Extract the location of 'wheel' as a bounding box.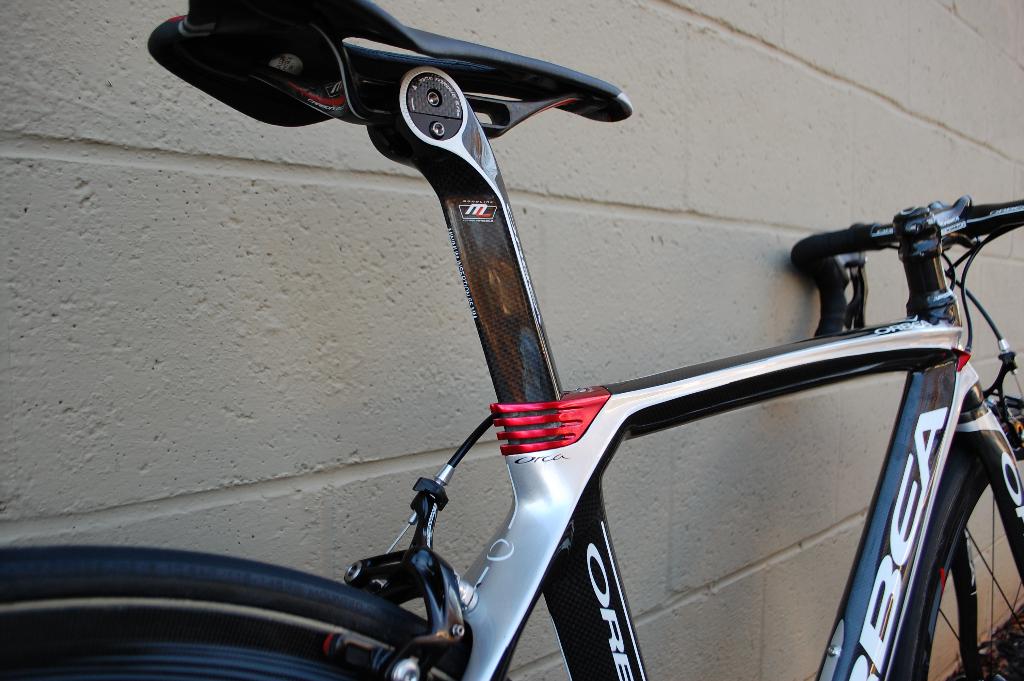
888 408 1023 680.
